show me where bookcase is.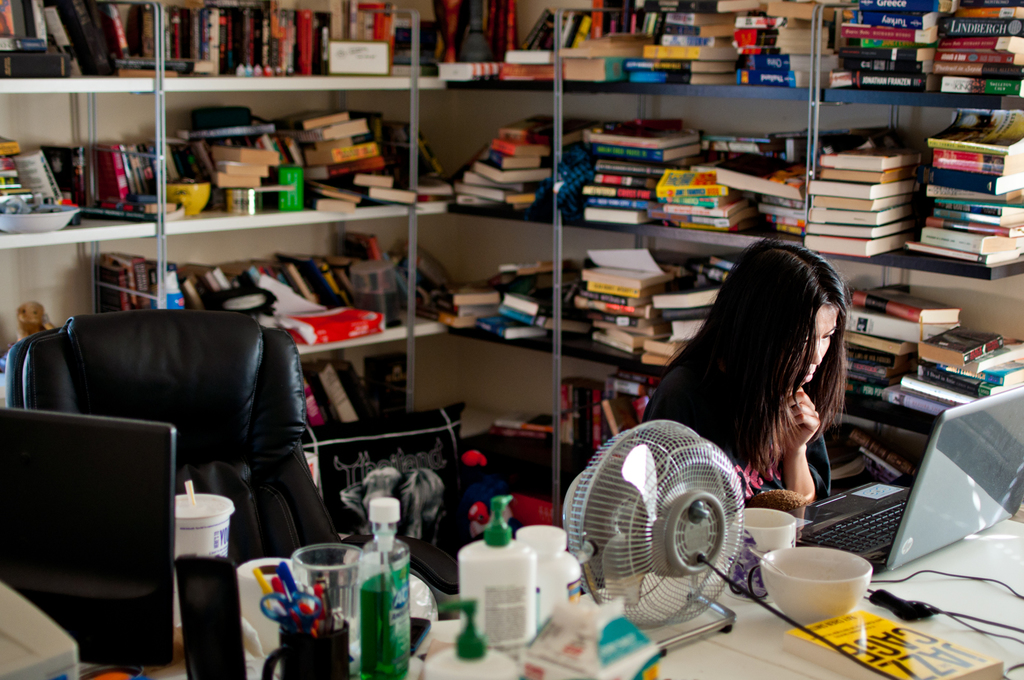
bookcase is at [0, 0, 1023, 546].
